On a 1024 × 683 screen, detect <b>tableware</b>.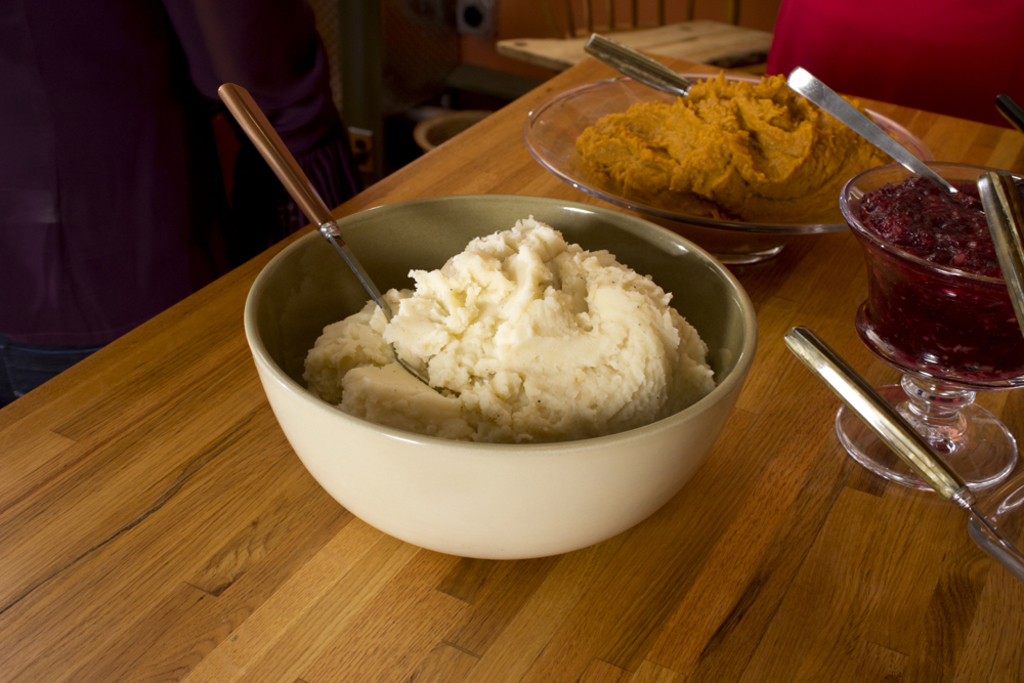
982,170,1023,333.
